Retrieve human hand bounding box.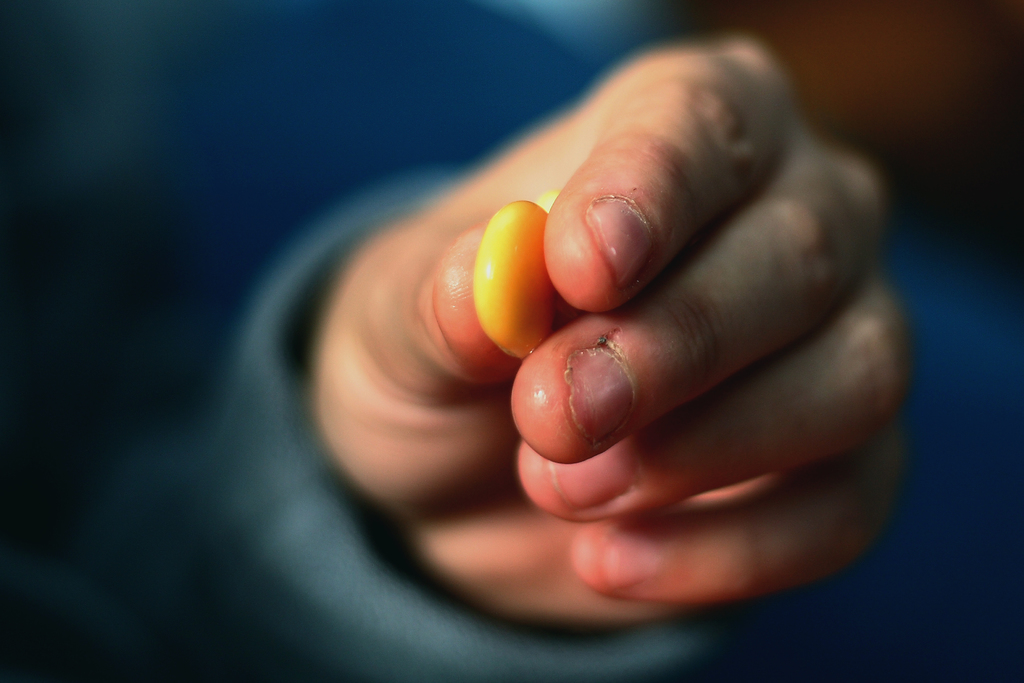
Bounding box: 345:50:925:625.
